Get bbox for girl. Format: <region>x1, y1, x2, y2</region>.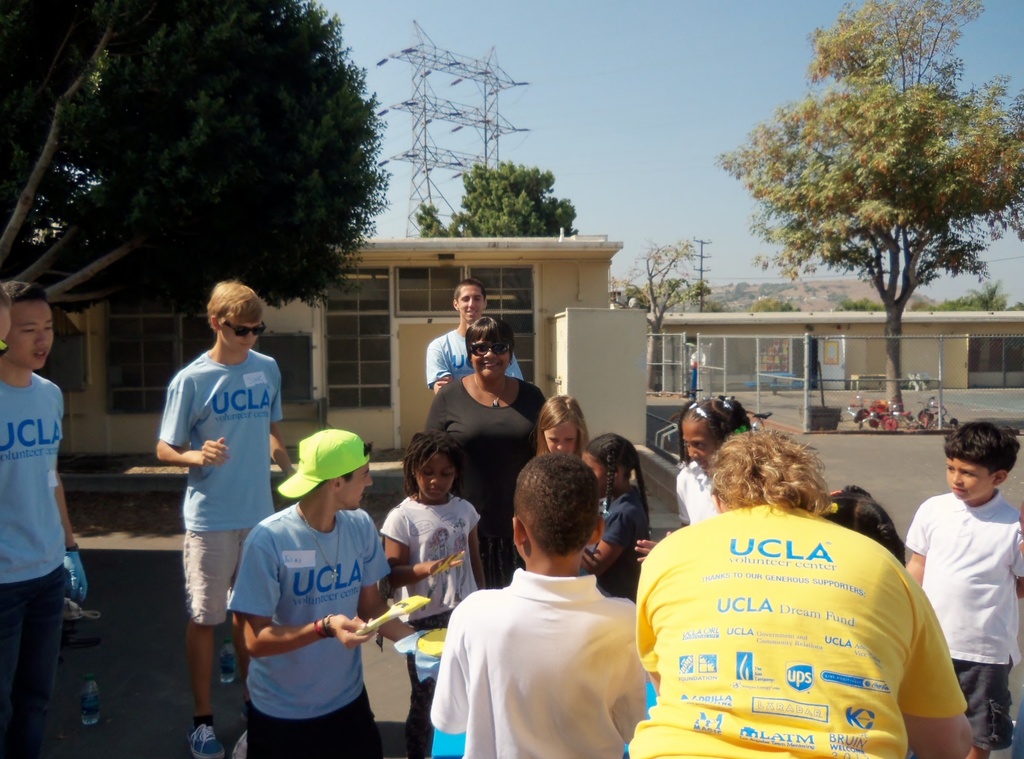
<region>633, 398, 752, 568</region>.
